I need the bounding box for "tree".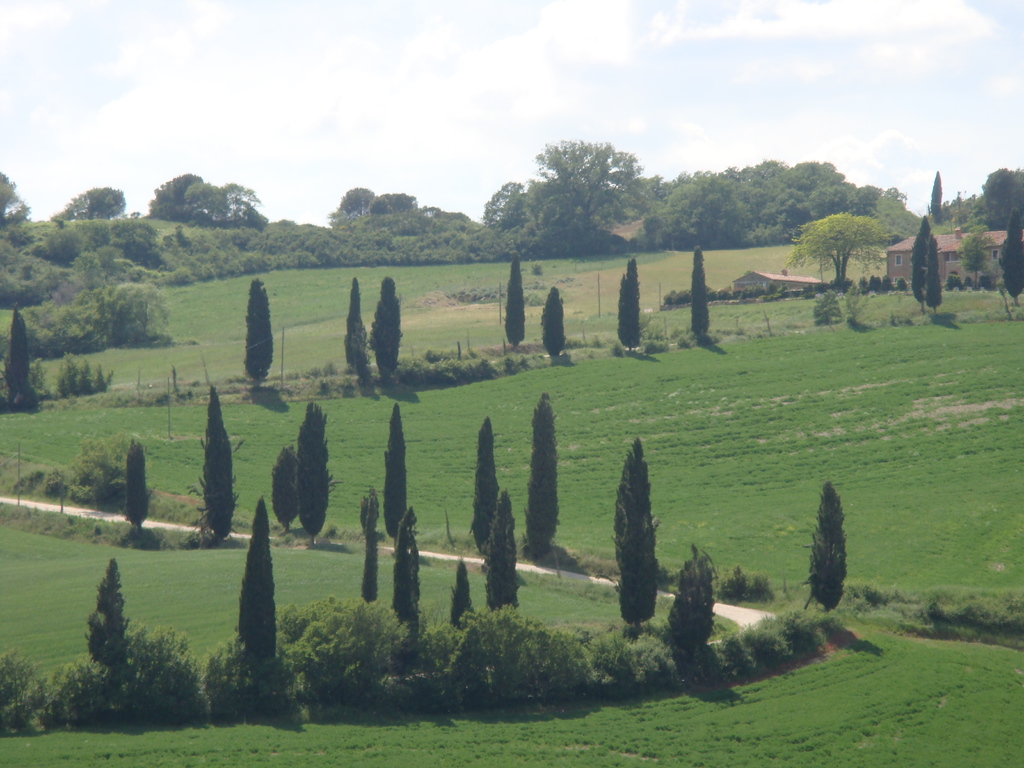
Here it is: BBox(191, 386, 239, 537).
